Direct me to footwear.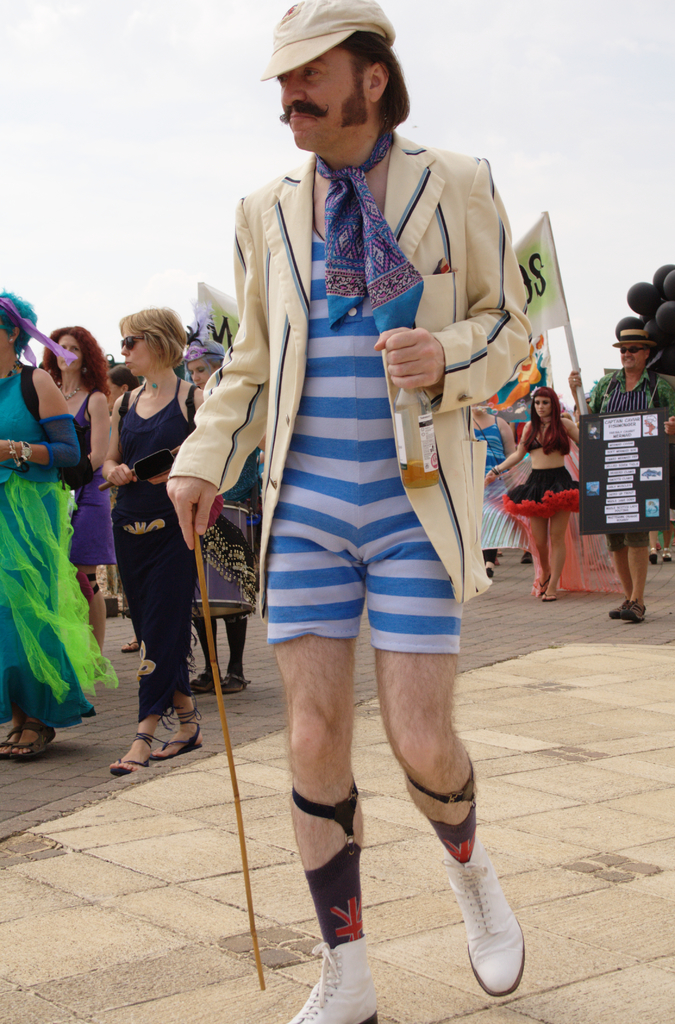
Direction: pyautogui.locateOnScreen(532, 568, 546, 598).
